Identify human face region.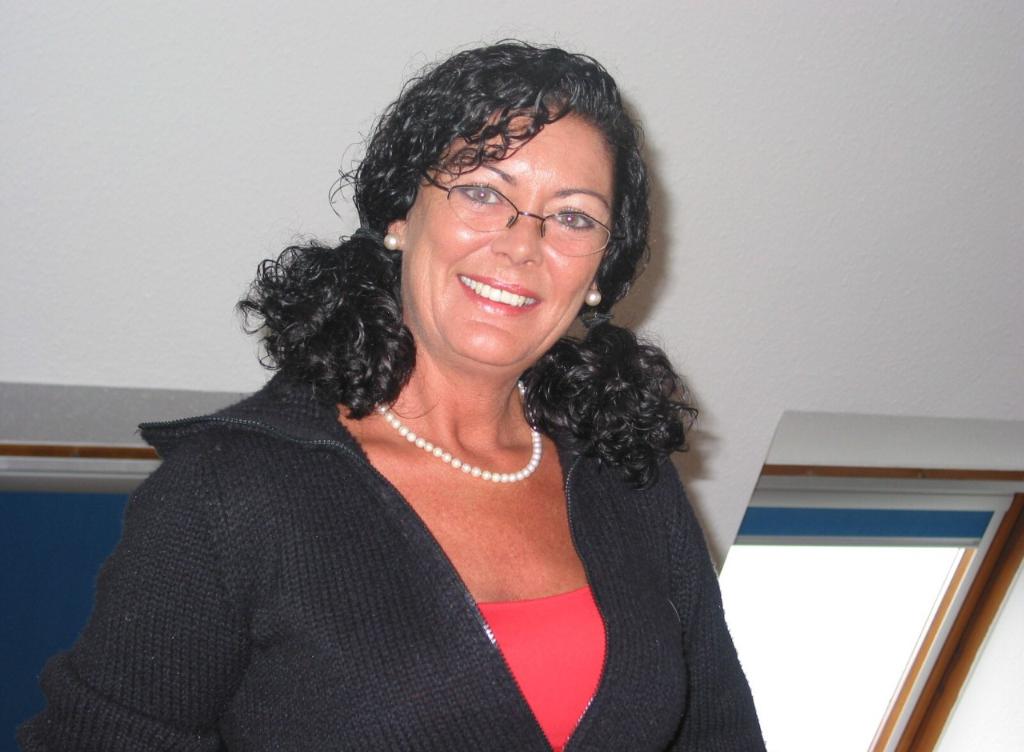
Region: pyautogui.locateOnScreen(402, 112, 627, 364).
